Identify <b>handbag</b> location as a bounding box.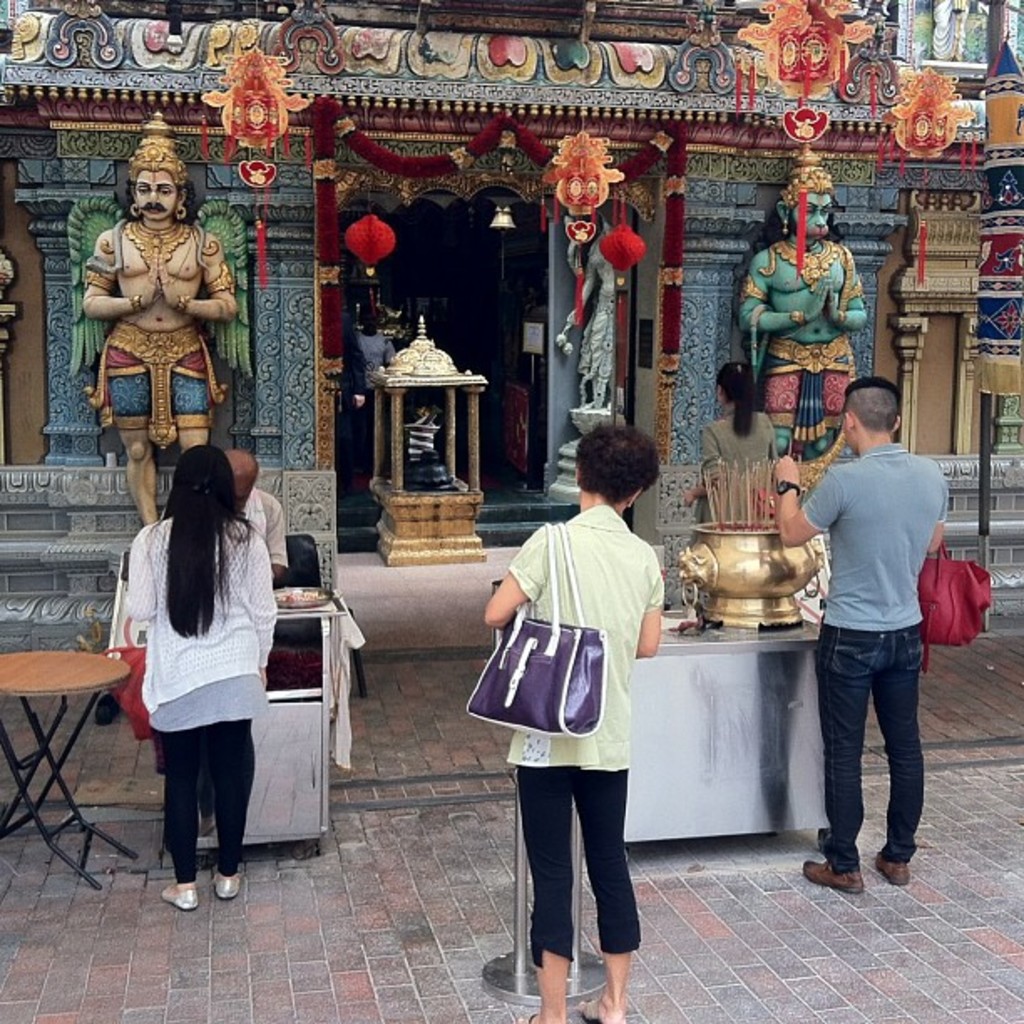
<box>460,520,607,745</box>.
